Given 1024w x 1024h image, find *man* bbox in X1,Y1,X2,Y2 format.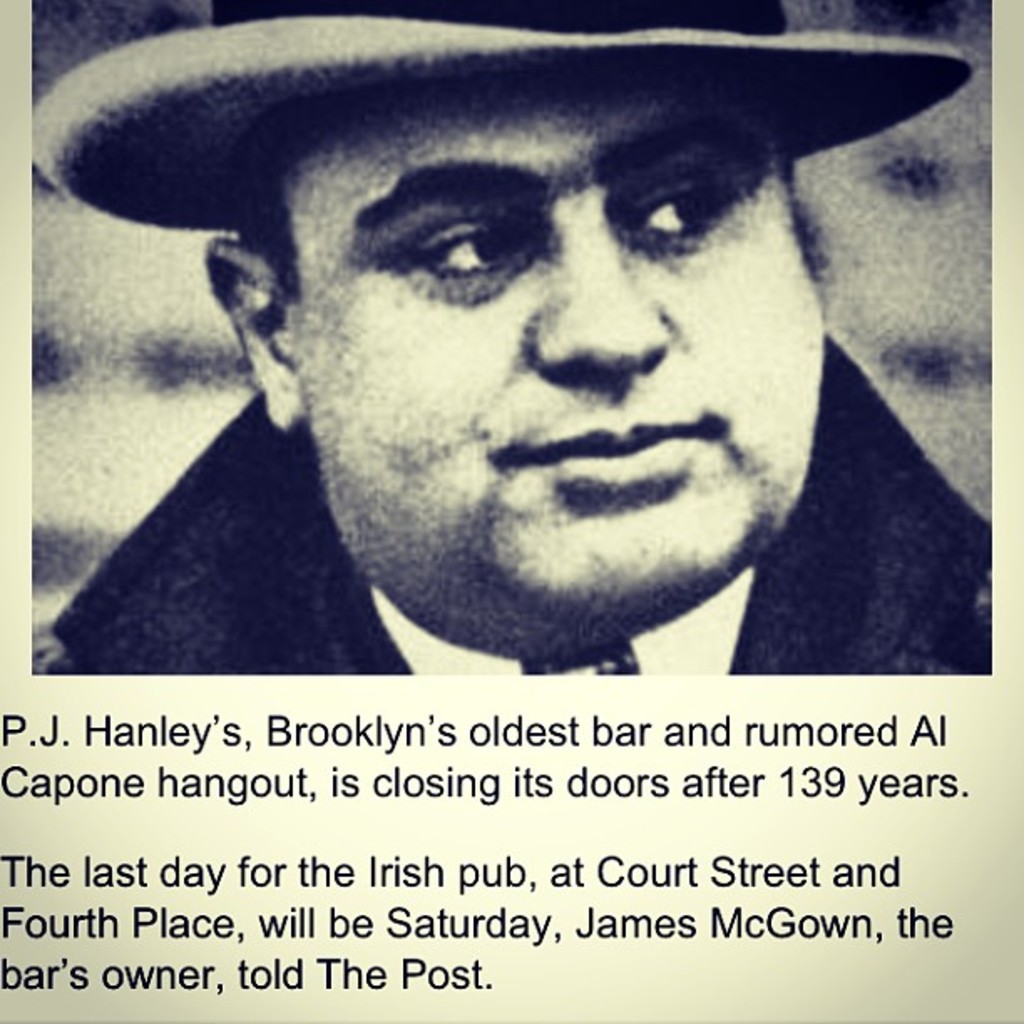
40,64,920,694.
